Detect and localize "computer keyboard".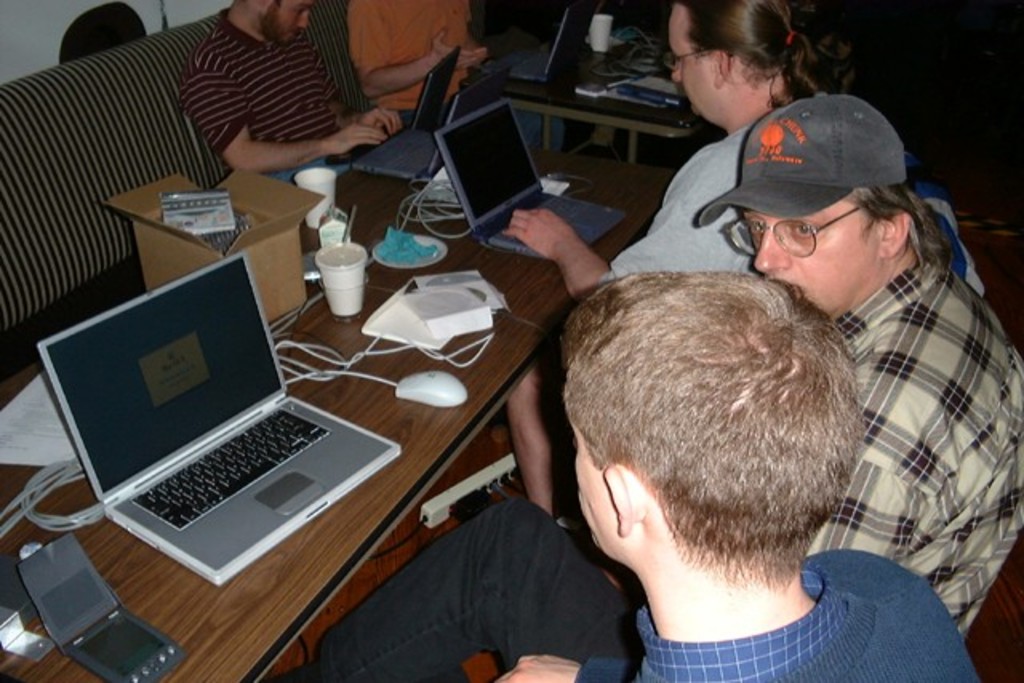
Localized at {"x1": 499, "y1": 195, "x2": 587, "y2": 246}.
